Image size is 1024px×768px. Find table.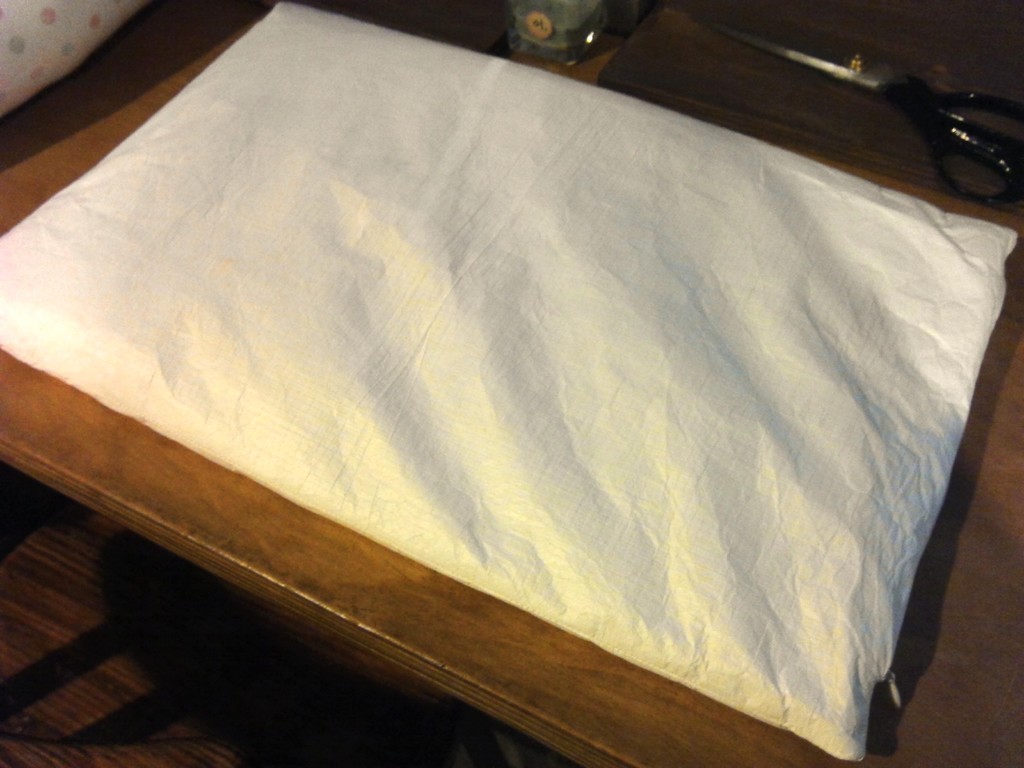
box=[22, 13, 1016, 767].
